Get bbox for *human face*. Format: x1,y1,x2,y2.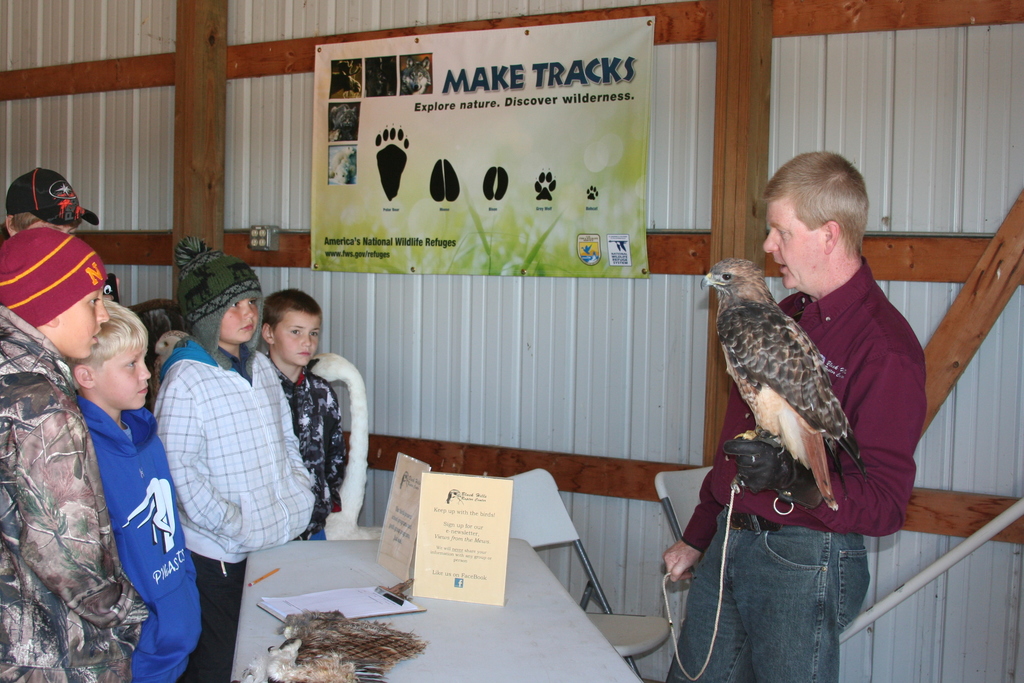
46,280,109,363.
